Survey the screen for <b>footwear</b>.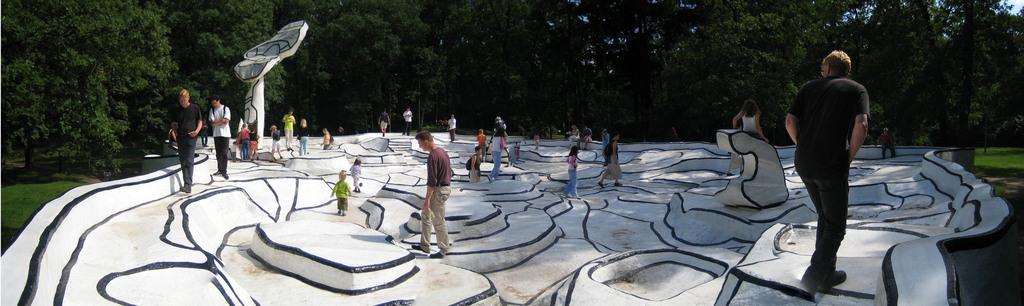
Survey found: locate(212, 169, 222, 176).
